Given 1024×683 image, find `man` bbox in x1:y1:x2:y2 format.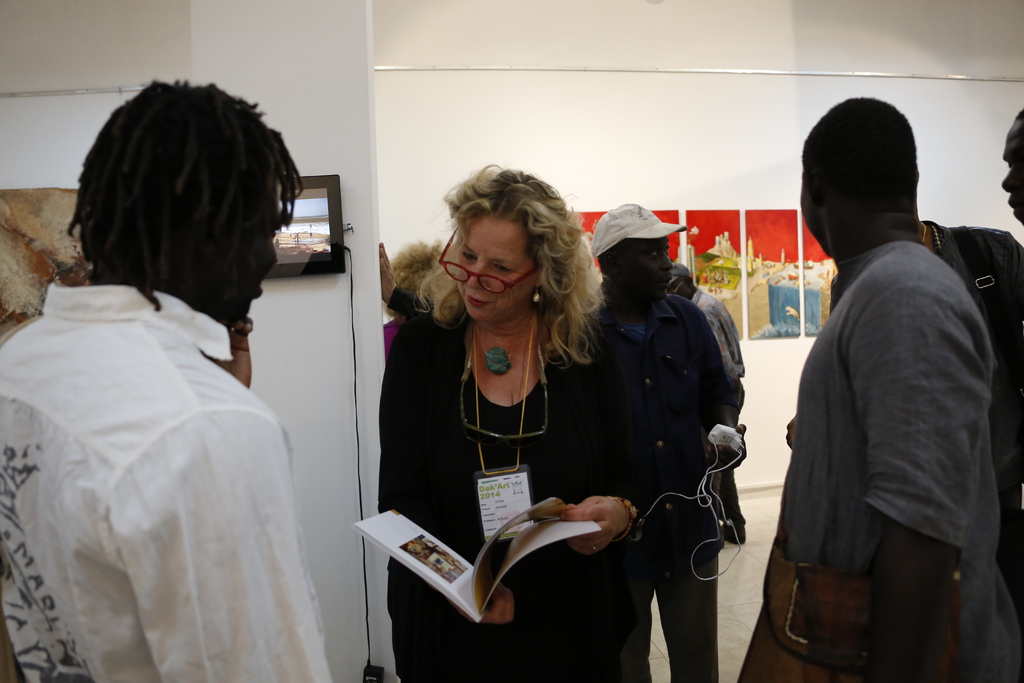
778:214:1023:447.
